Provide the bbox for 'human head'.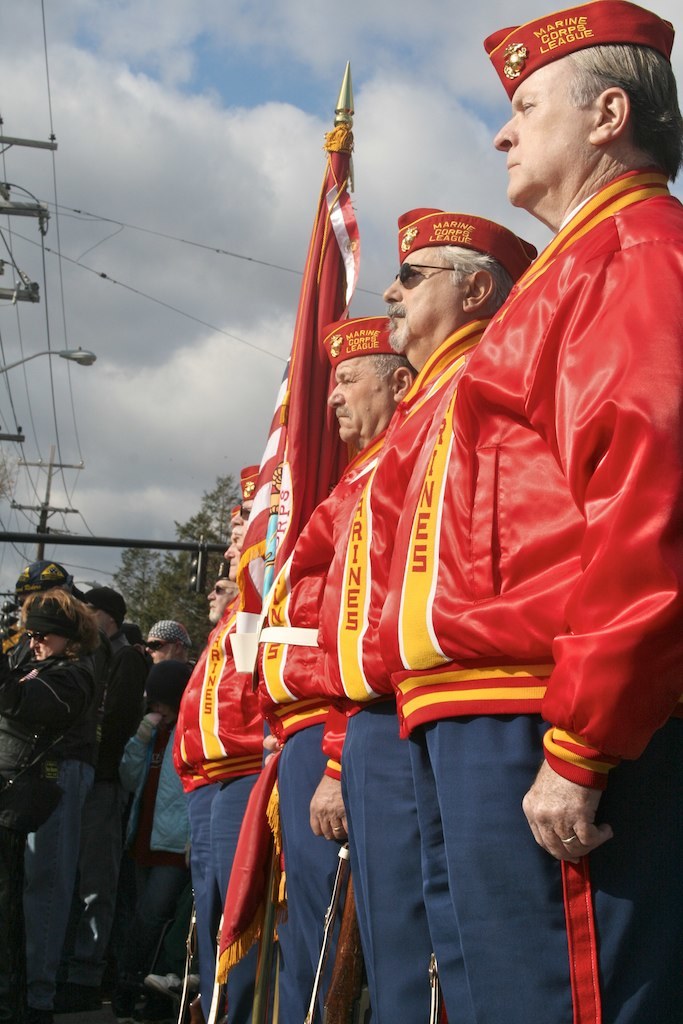
<region>83, 582, 124, 634</region>.
